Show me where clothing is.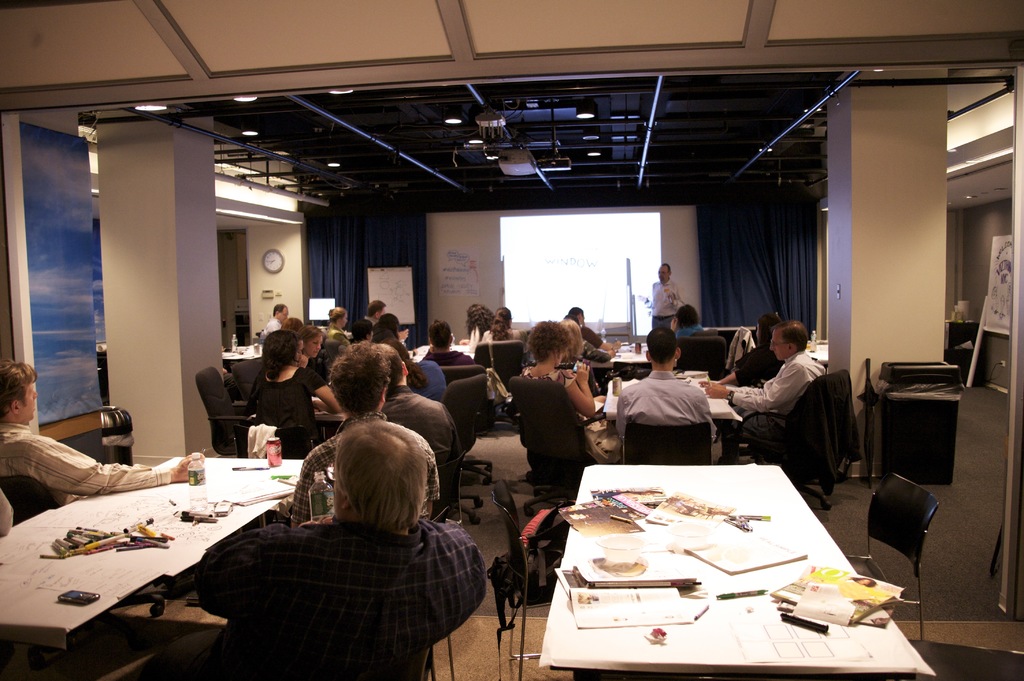
clothing is at (641,284,680,331).
